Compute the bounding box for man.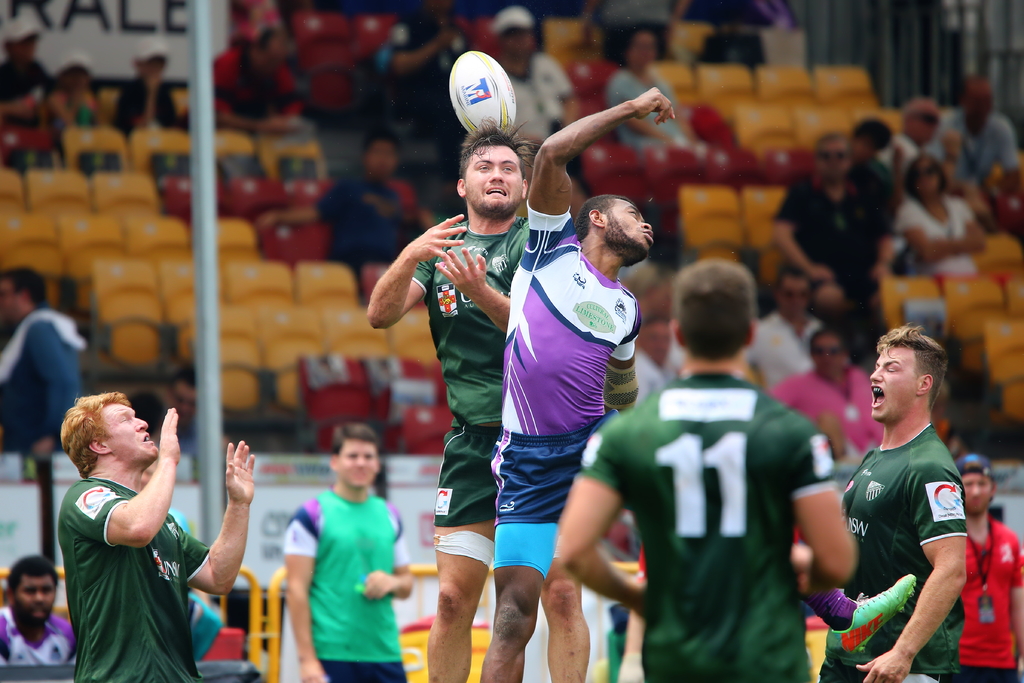
box(369, 115, 591, 682).
